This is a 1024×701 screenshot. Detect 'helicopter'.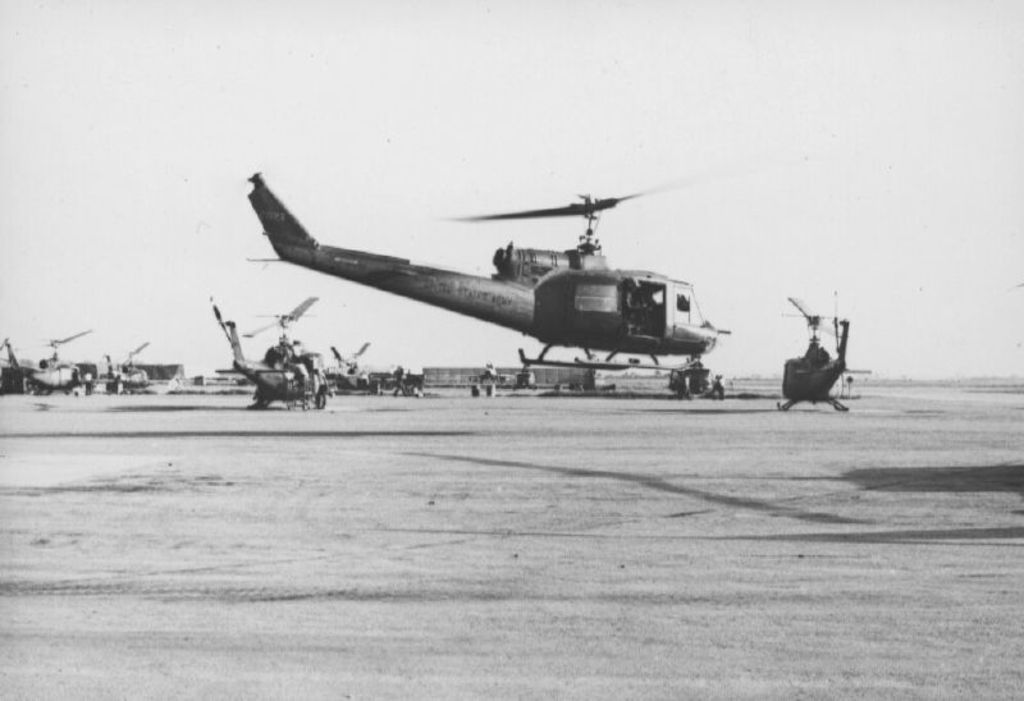
bbox=[0, 325, 92, 395].
